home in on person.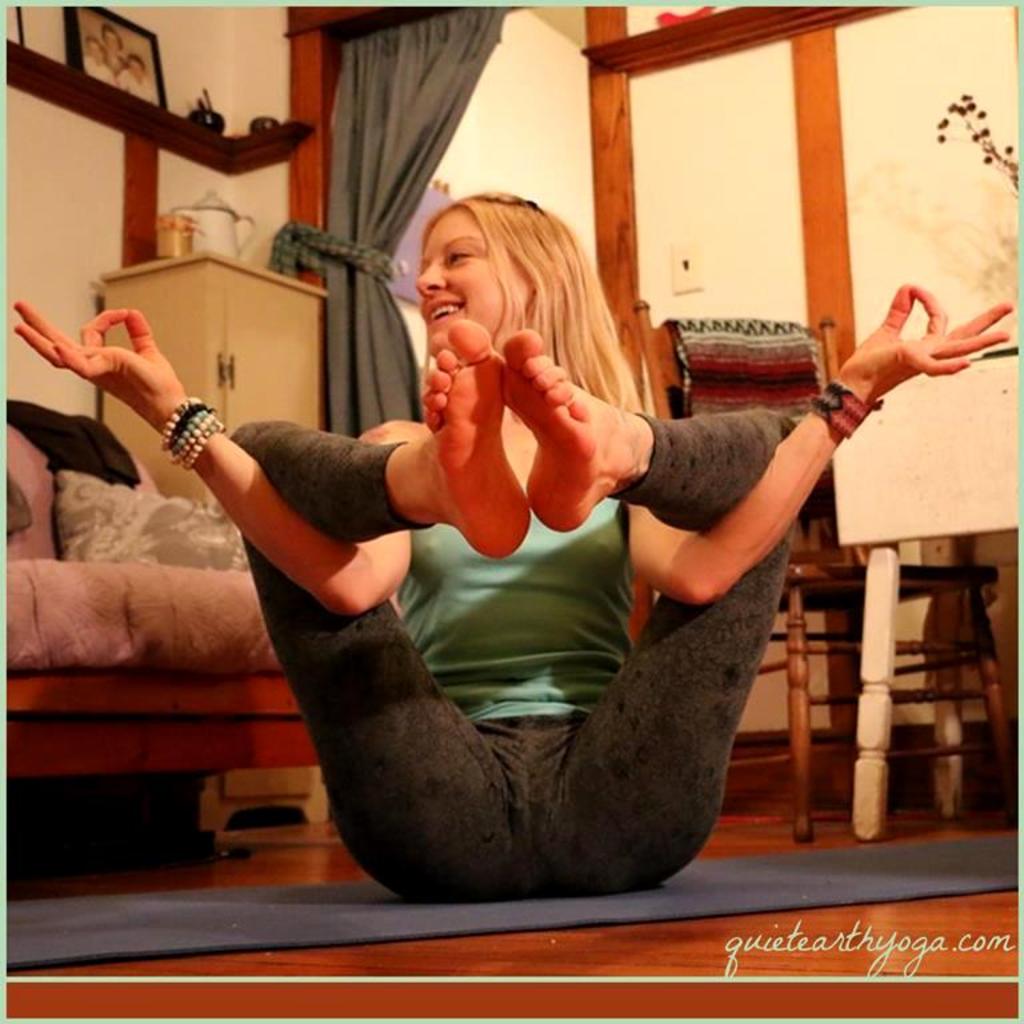
Homed in at x1=12, y1=189, x2=1012, y2=905.
